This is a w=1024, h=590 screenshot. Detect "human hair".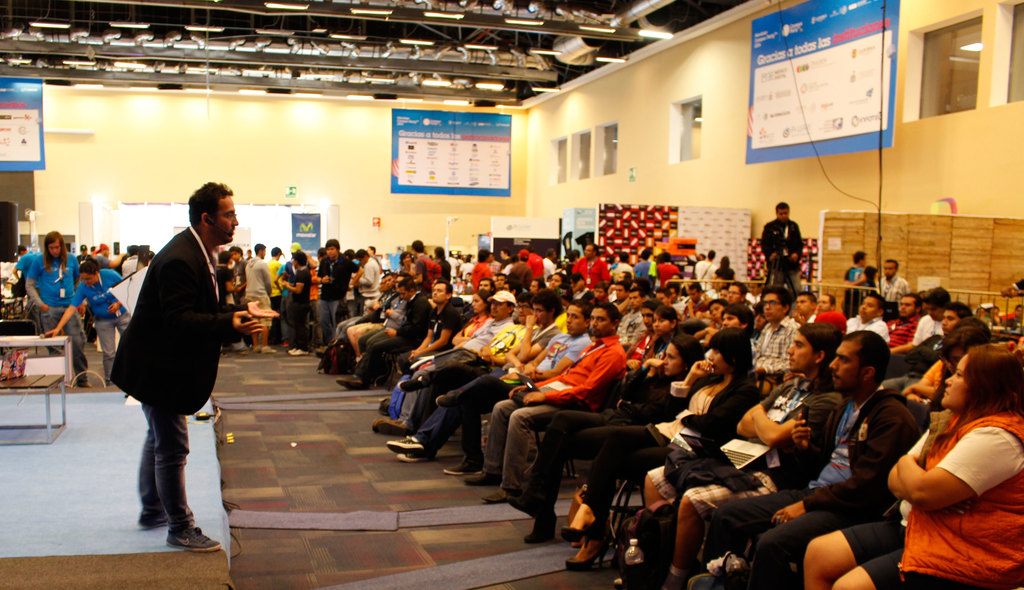
x1=885, y1=259, x2=897, y2=272.
